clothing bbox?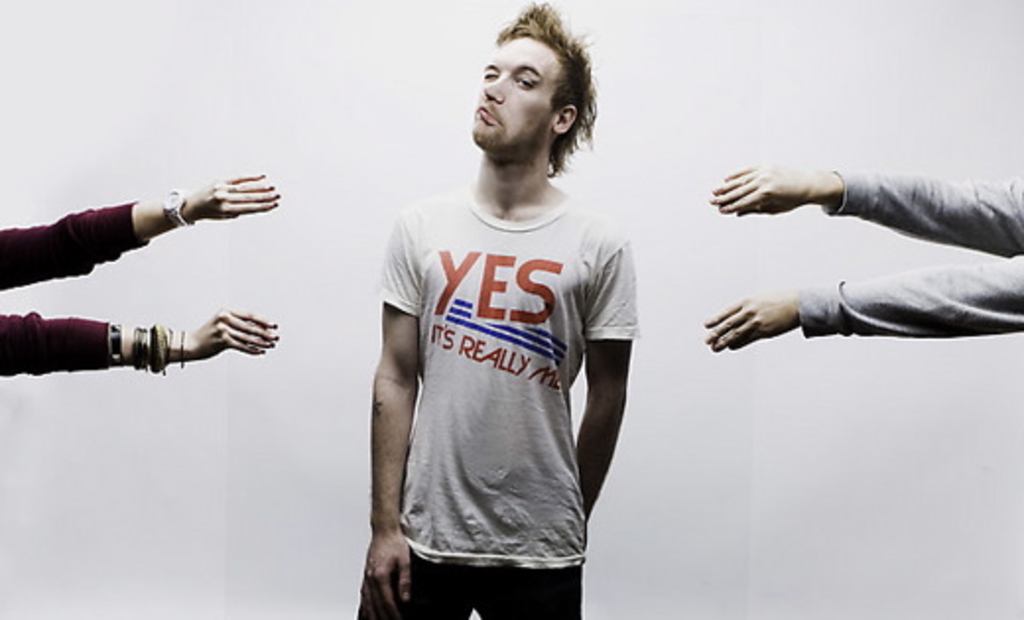
<region>817, 163, 1022, 256</region>
